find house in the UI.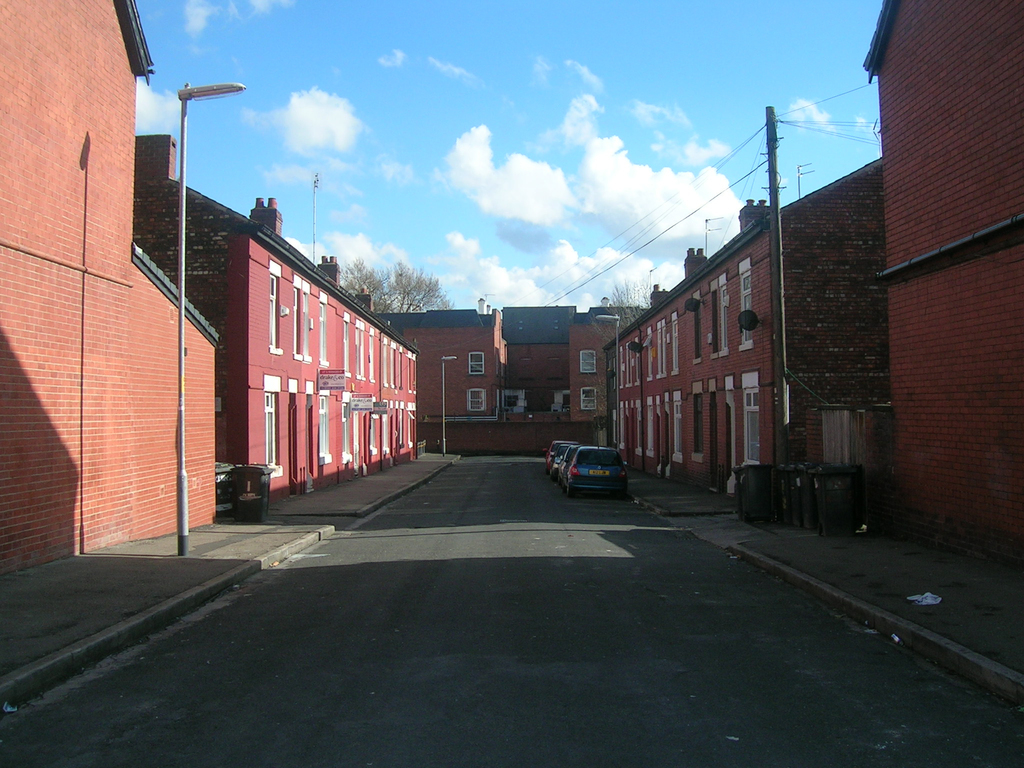
UI element at x1=591 y1=154 x2=884 y2=527.
